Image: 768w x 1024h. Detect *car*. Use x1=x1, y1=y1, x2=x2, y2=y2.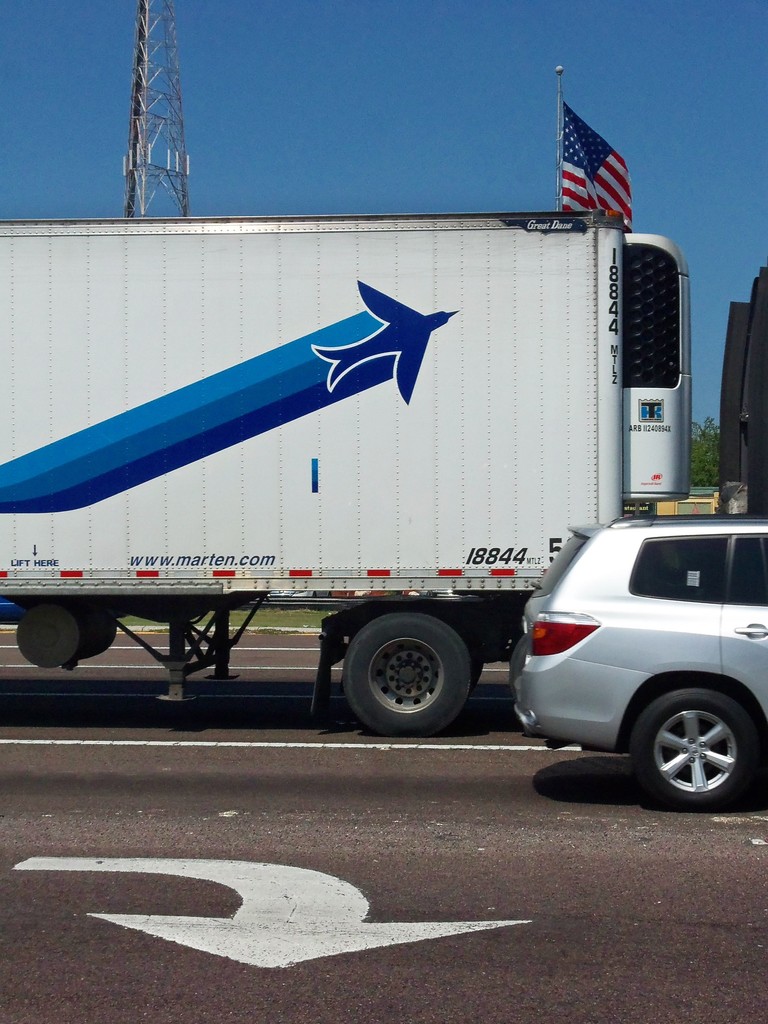
x1=513, y1=509, x2=767, y2=813.
